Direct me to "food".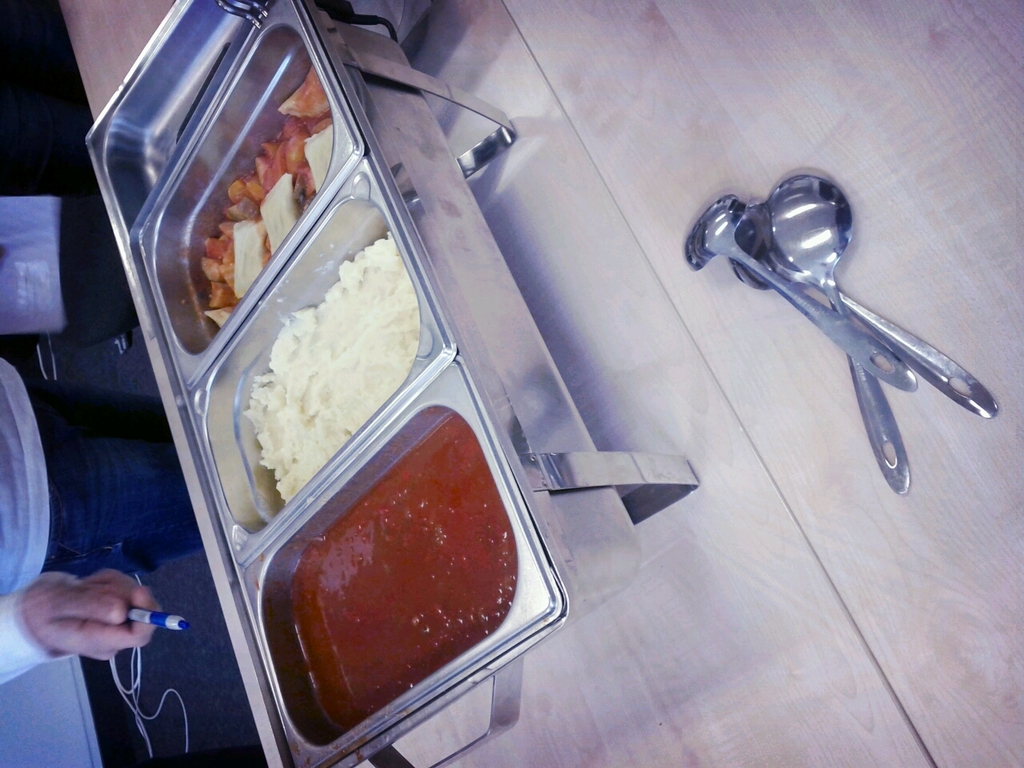
Direction: (199,66,335,325).
